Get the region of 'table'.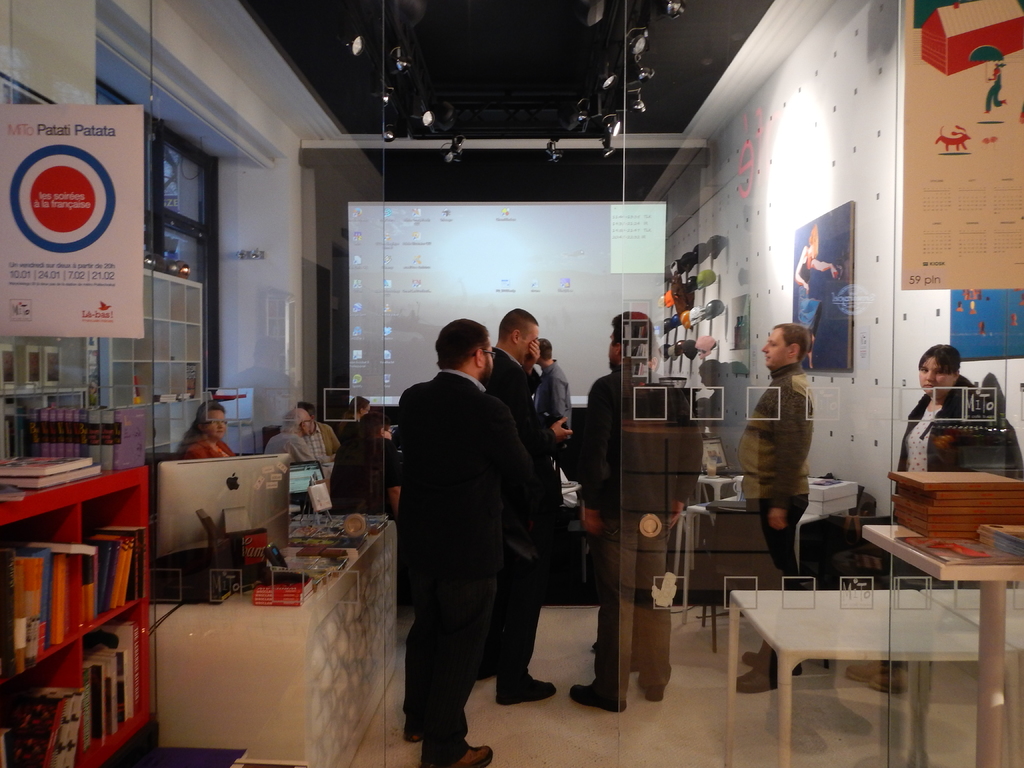
684, 486, 858, 621.
